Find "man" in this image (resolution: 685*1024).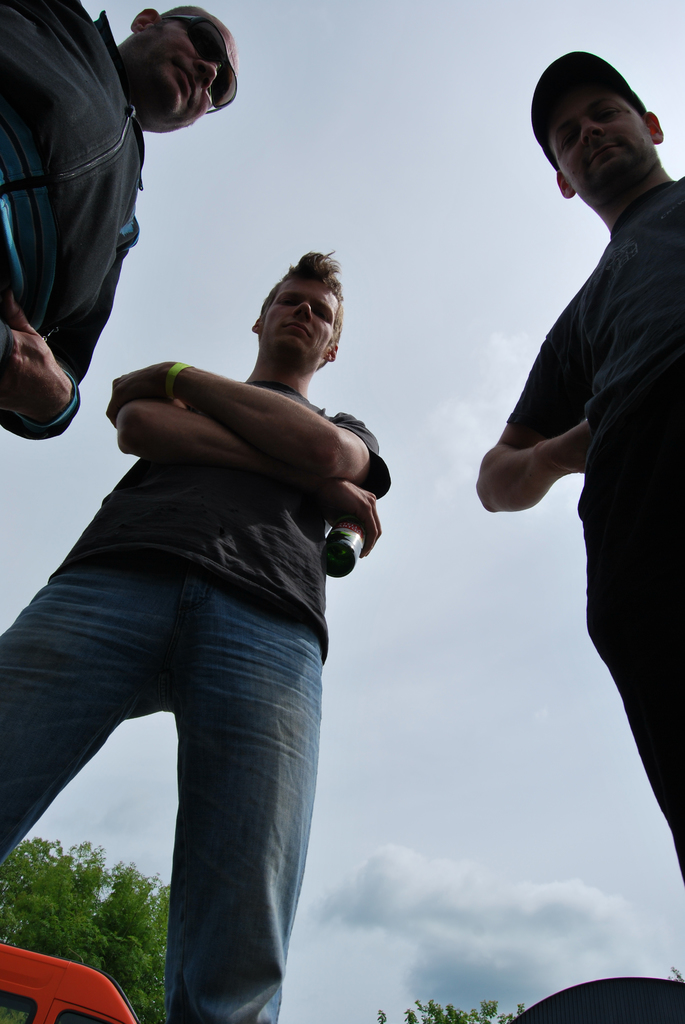
[left=471, top=42, right=684, bottom=868].
